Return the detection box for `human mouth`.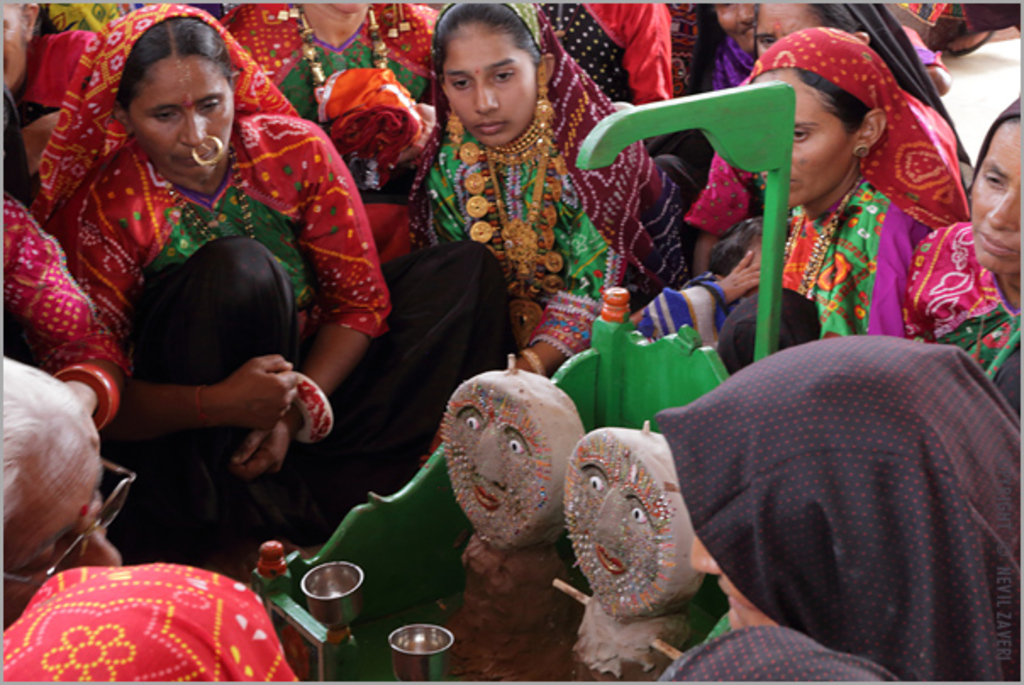
[475,490,497,512].
